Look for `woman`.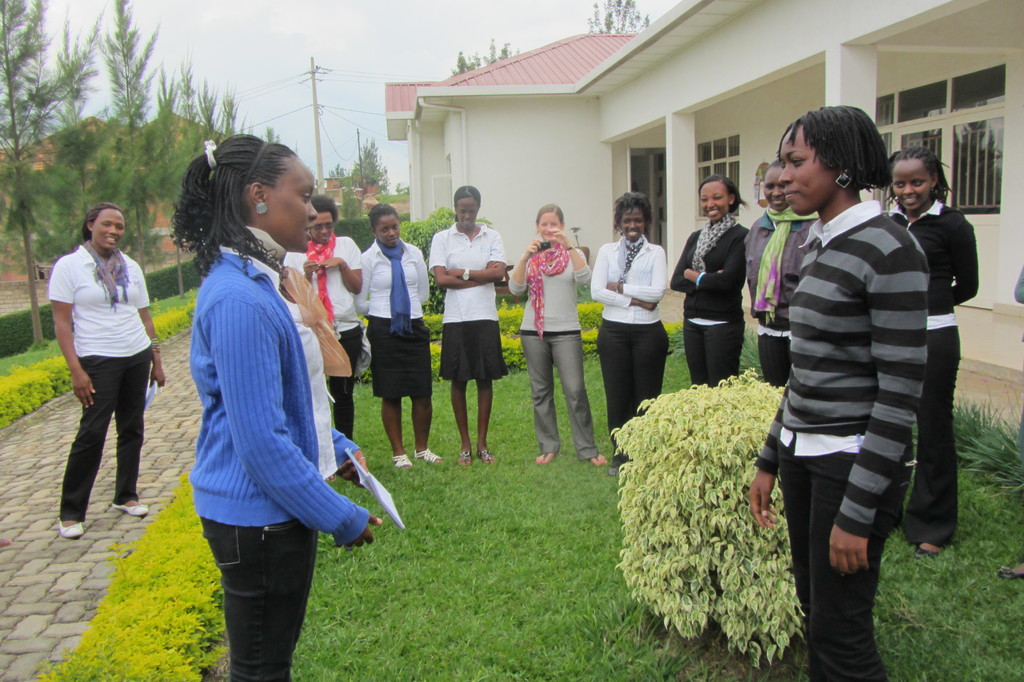
Found: l=663, t=173, r=748, b=372.
